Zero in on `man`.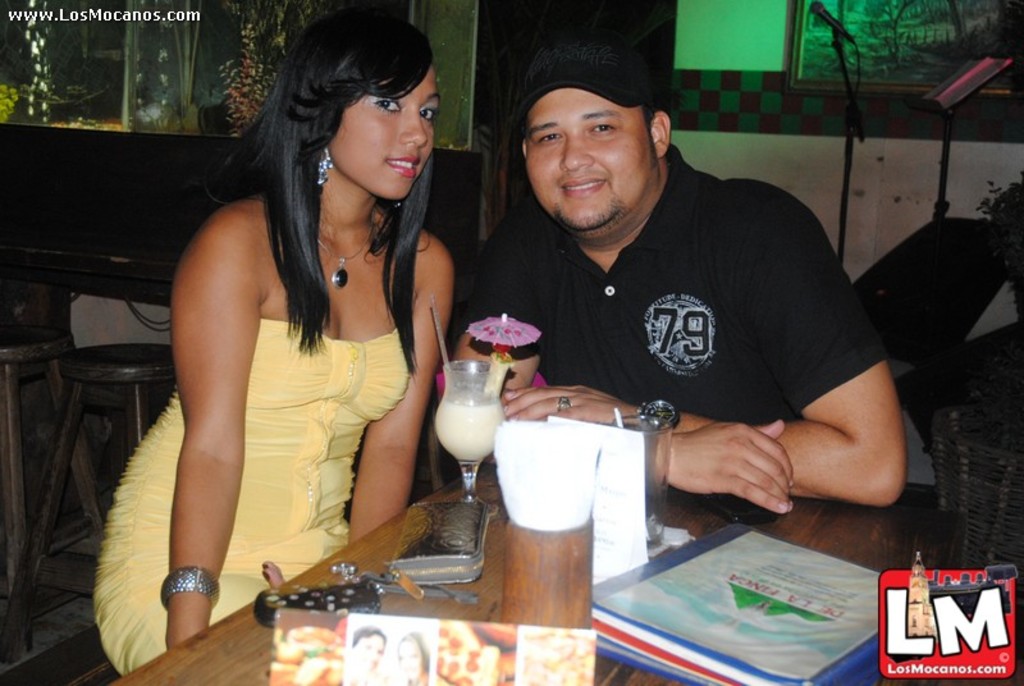
Zeroed in: x1=433, y1=42, x2=918, y2=554.
